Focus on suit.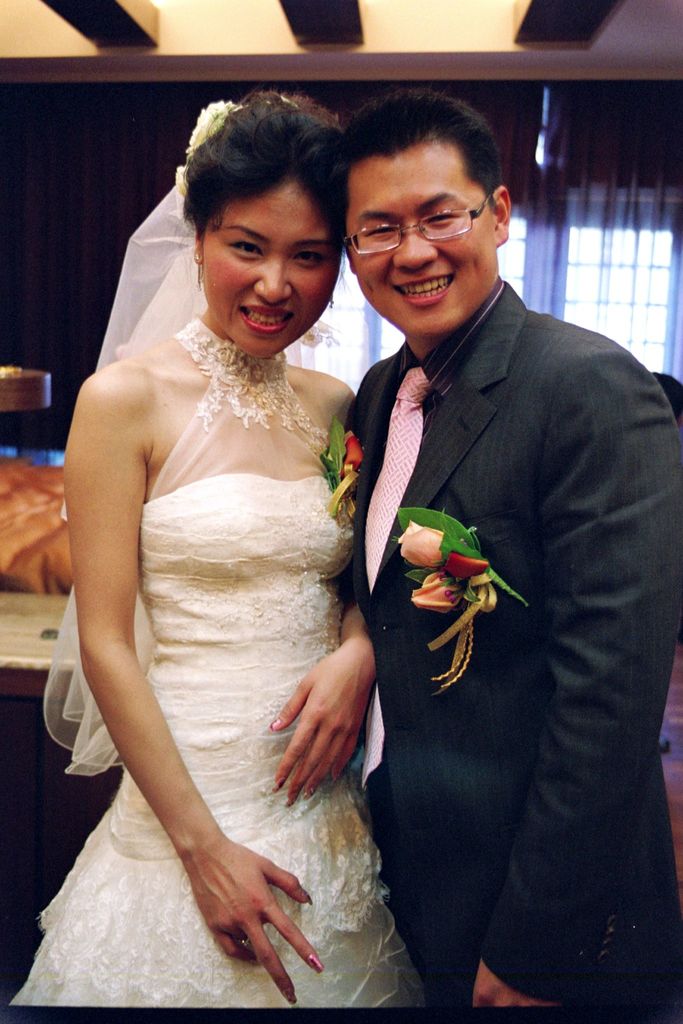
Focused at rect(336, 167, 646, 997).
